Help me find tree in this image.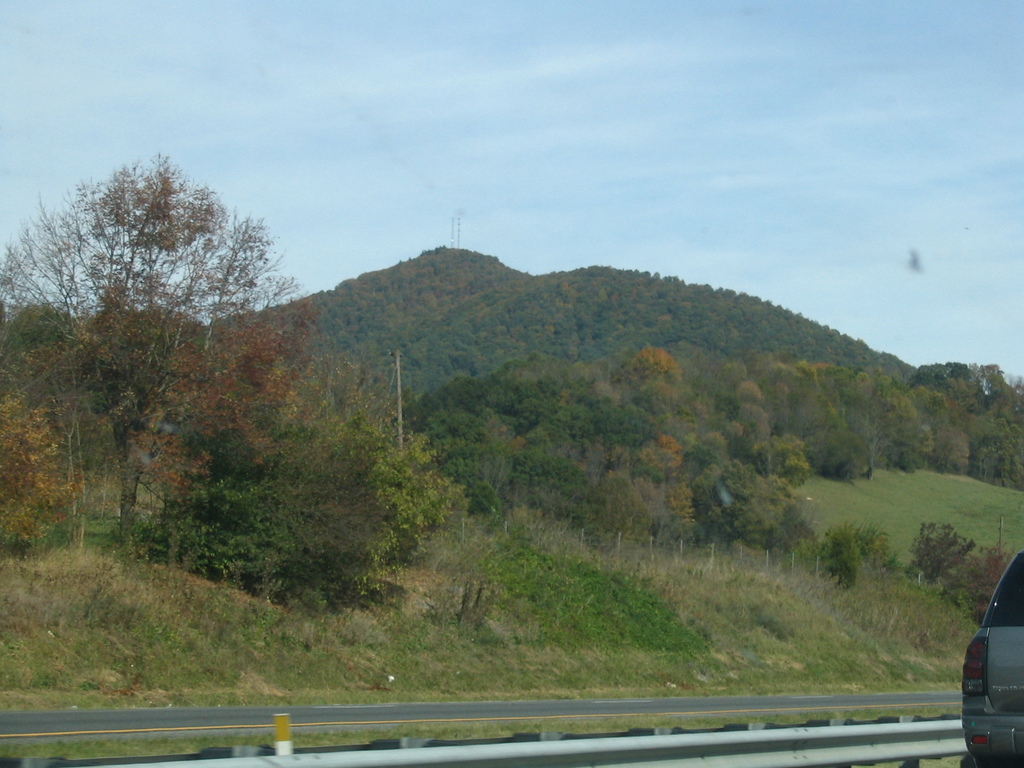
Found it: bbox=(0, 392, 68, 561).
